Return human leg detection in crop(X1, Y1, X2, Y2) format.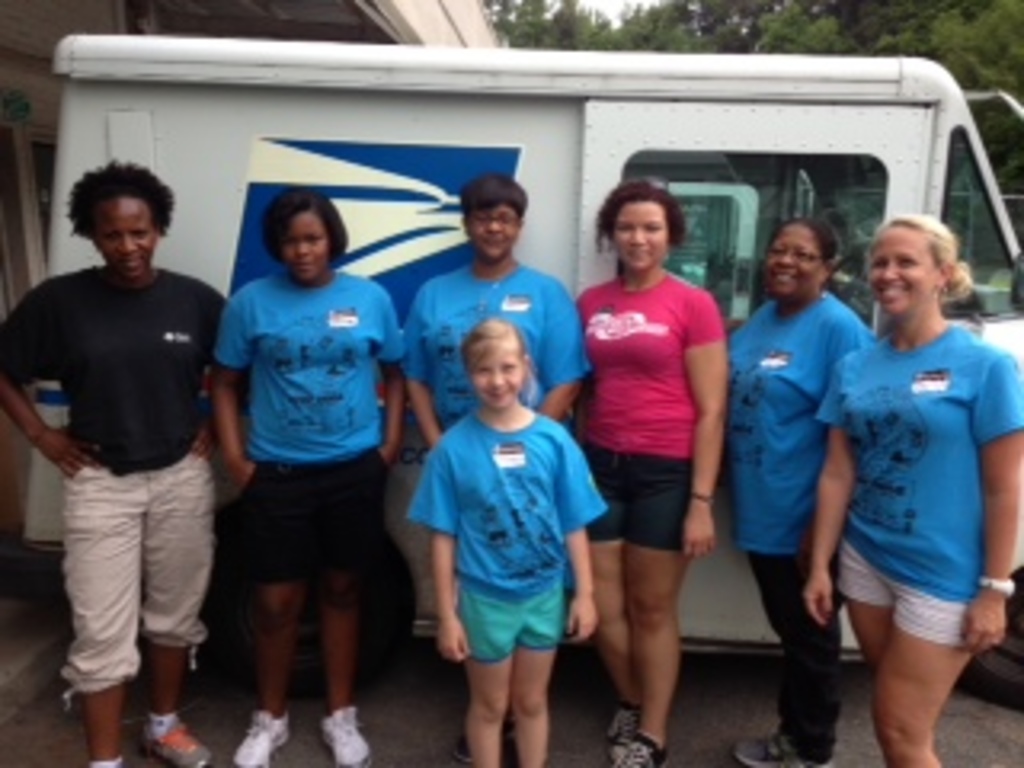
crop(58, 458, 144, 765).
